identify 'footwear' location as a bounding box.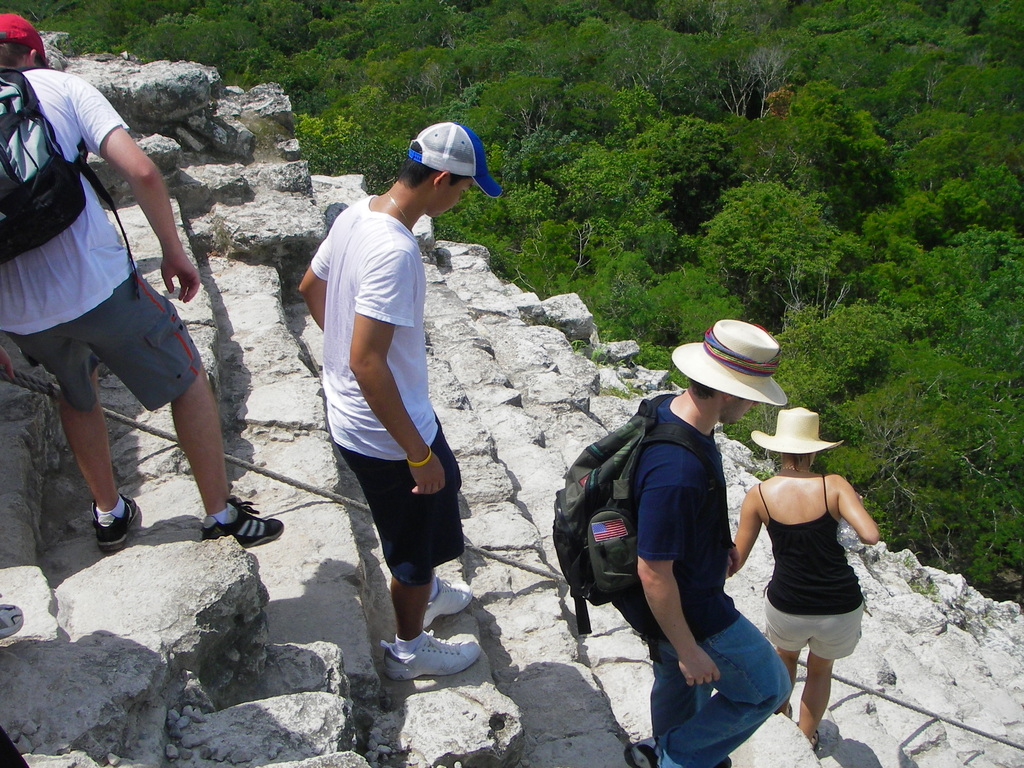
crop(90, 491, 144, 547).
